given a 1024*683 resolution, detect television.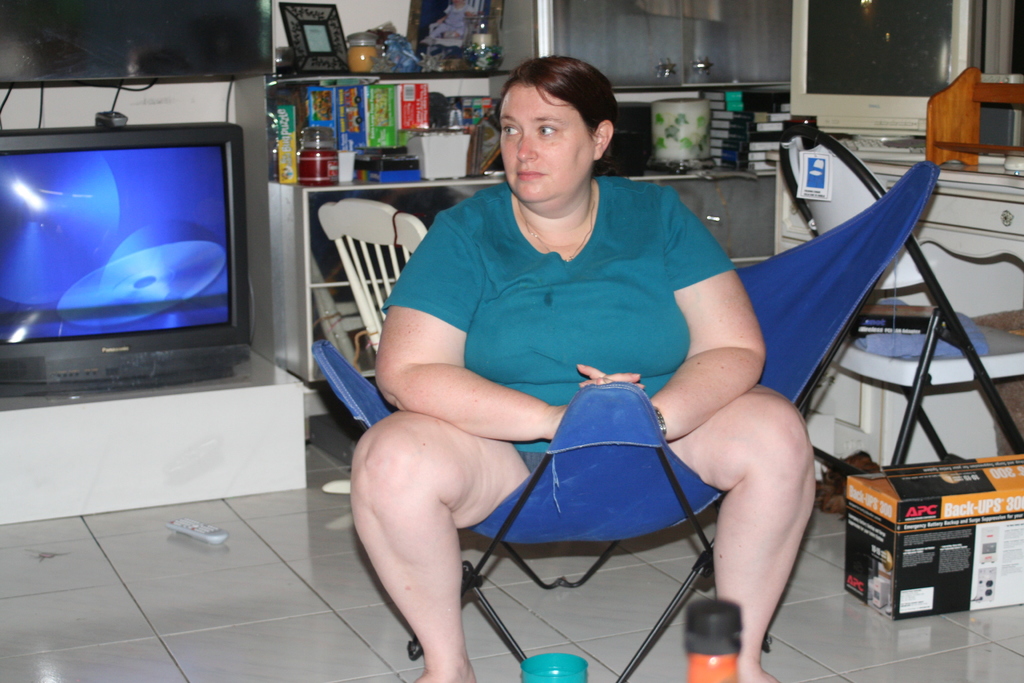
BBox(0, 0, 273, 90).
